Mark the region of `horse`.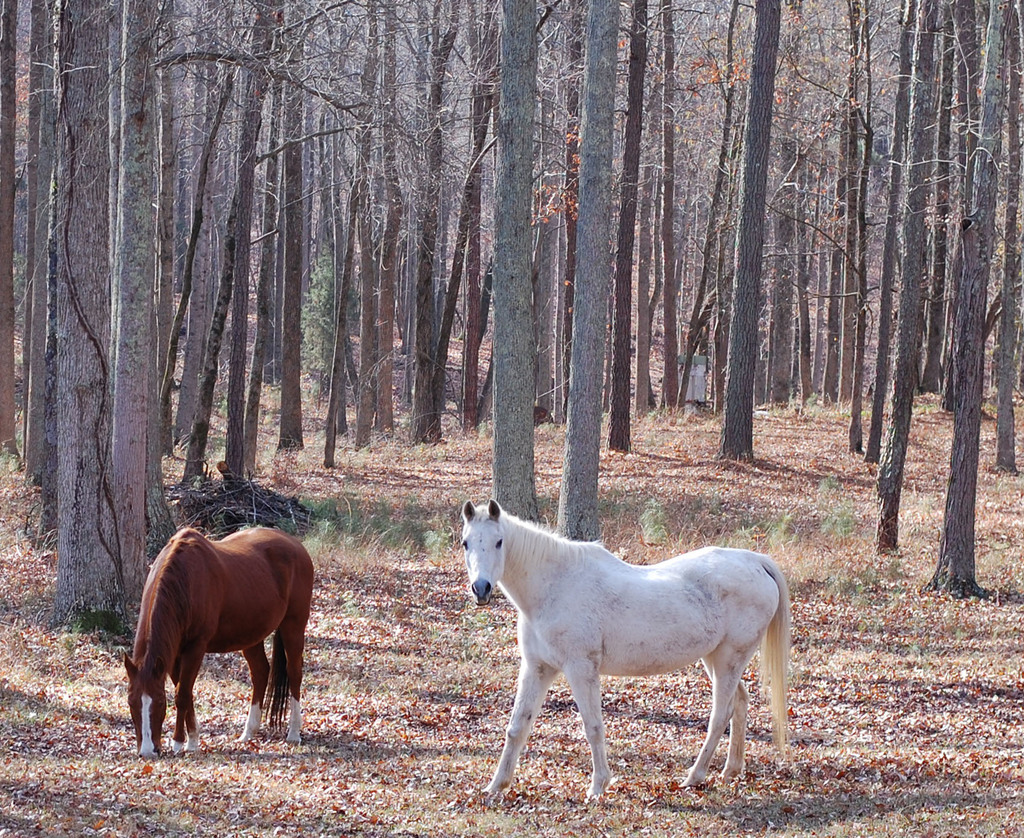
Region: [458,498,793,804].
